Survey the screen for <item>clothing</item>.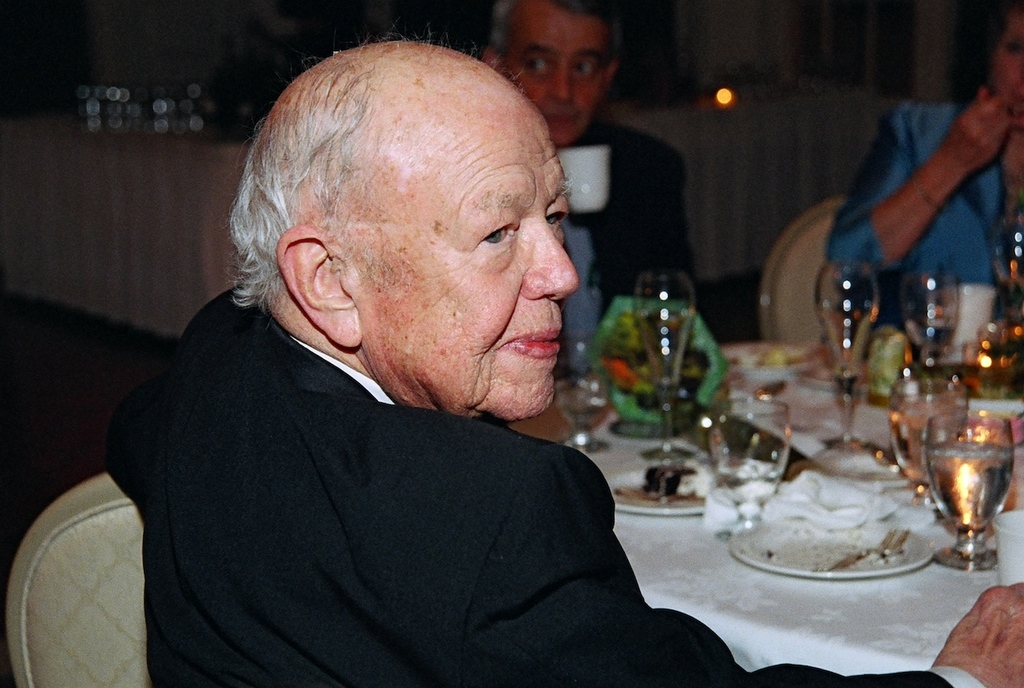
Survey found: <box>81,292,722,687</box>.
